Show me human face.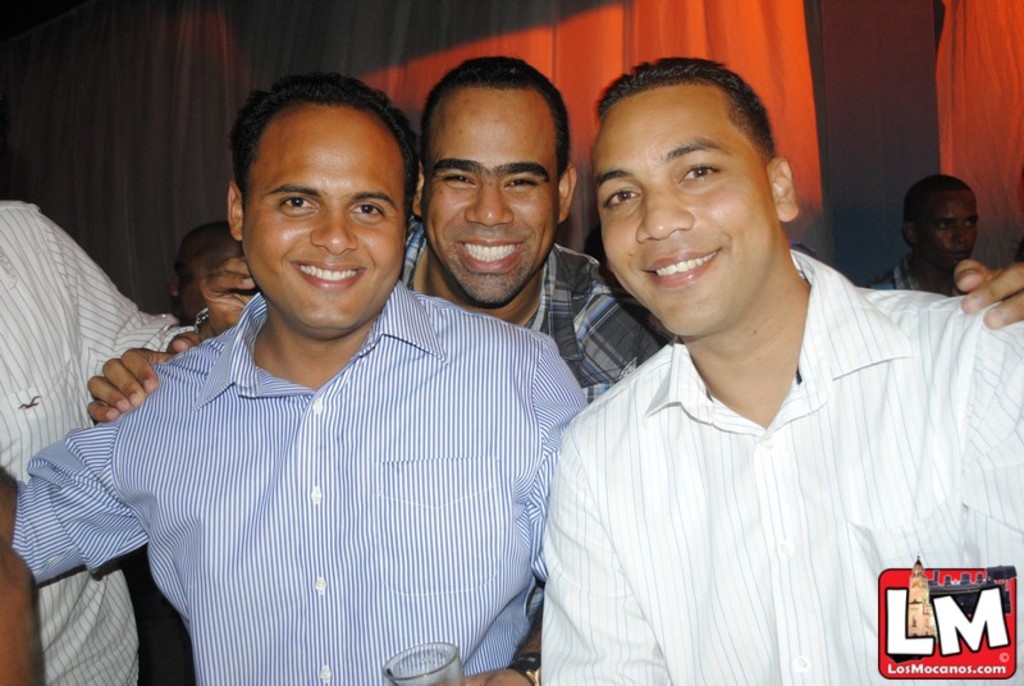
human face is here: detection(428, 84, 556, 302).
